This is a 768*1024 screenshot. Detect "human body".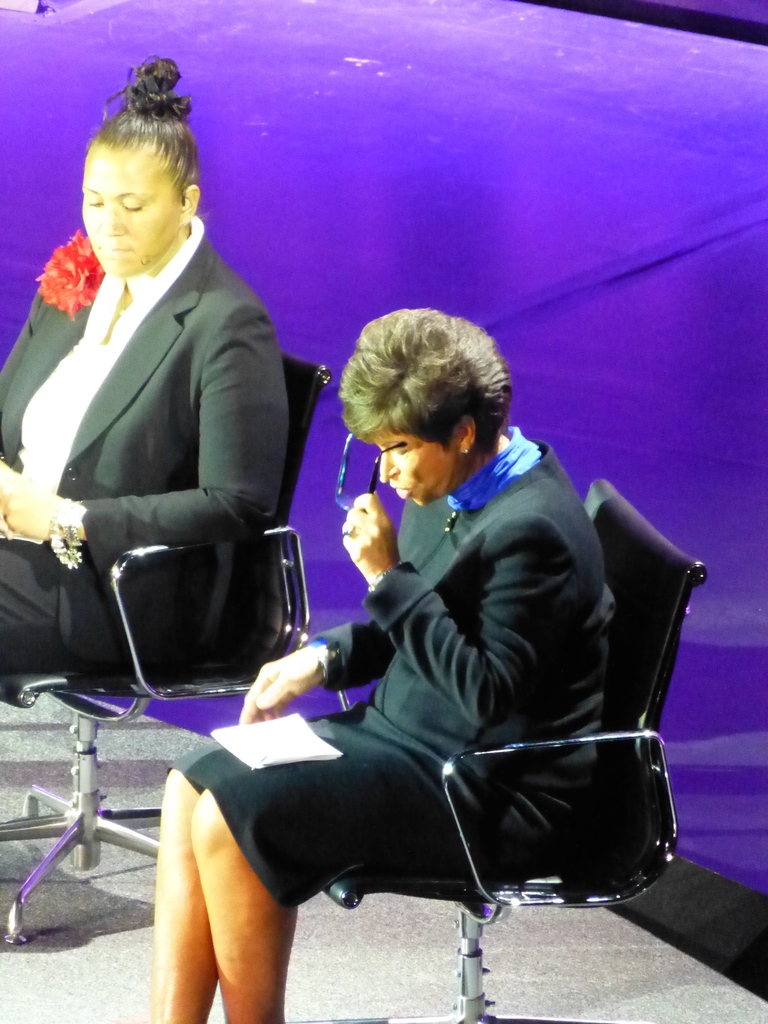
select_region(0, 57, 287, 669).
